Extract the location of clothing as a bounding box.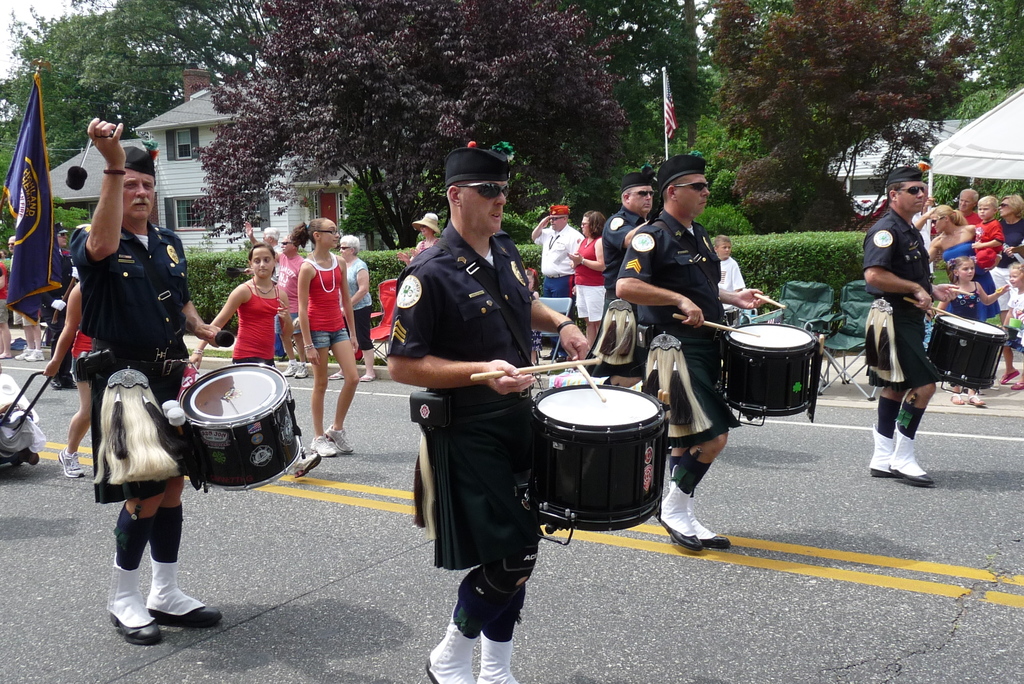
bbox=(994, 216, 1023, 248).
